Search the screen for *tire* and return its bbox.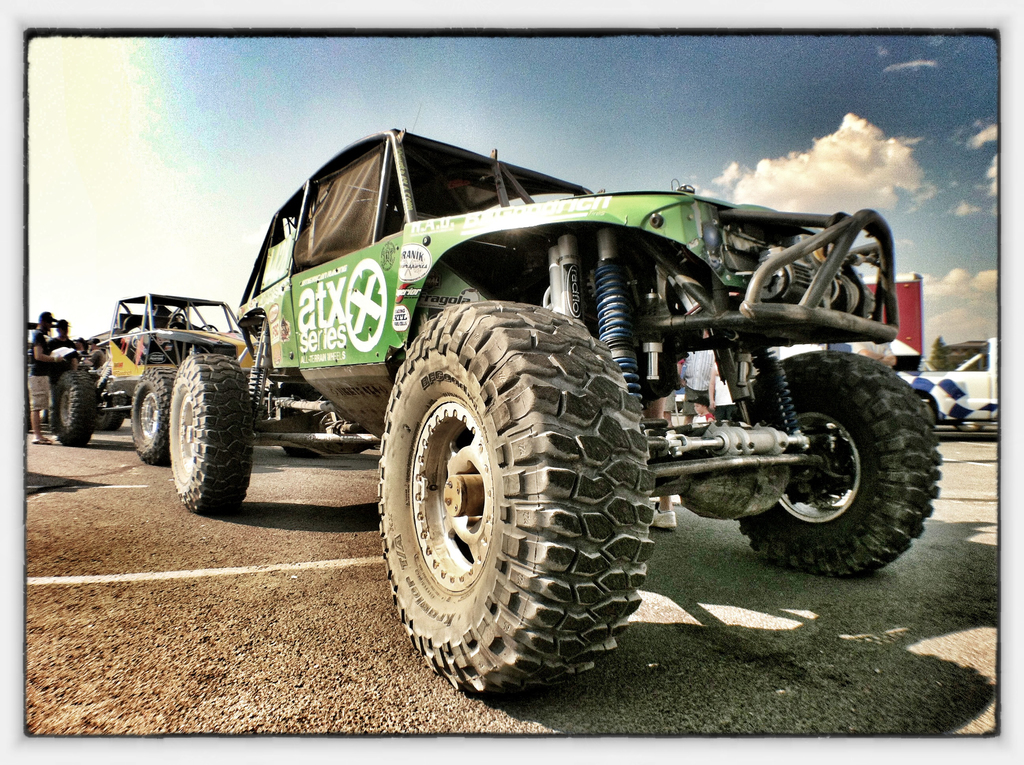
Found: bbox(373, 308, 652, 693).
